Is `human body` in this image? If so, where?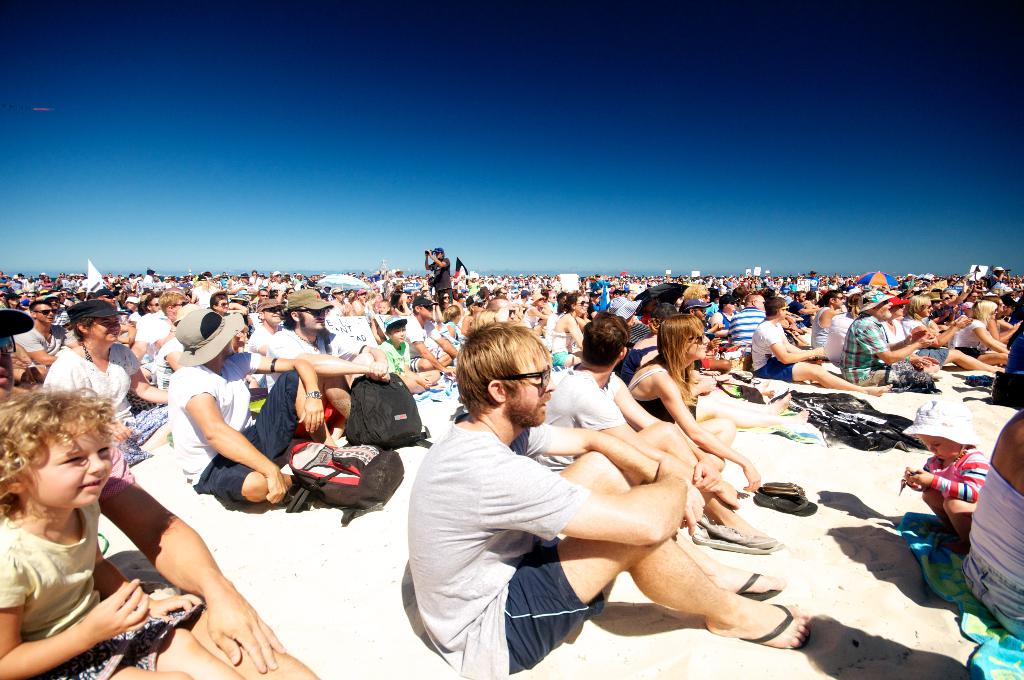
Yes, at [962, 405, 1023, 641].
